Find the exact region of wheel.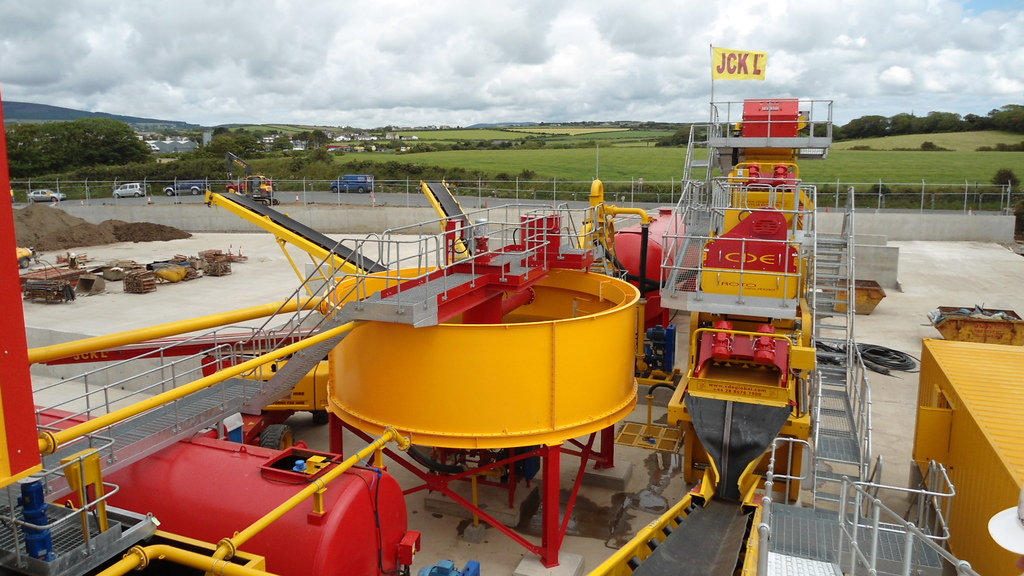
Exact region: [113,191,118,196].
